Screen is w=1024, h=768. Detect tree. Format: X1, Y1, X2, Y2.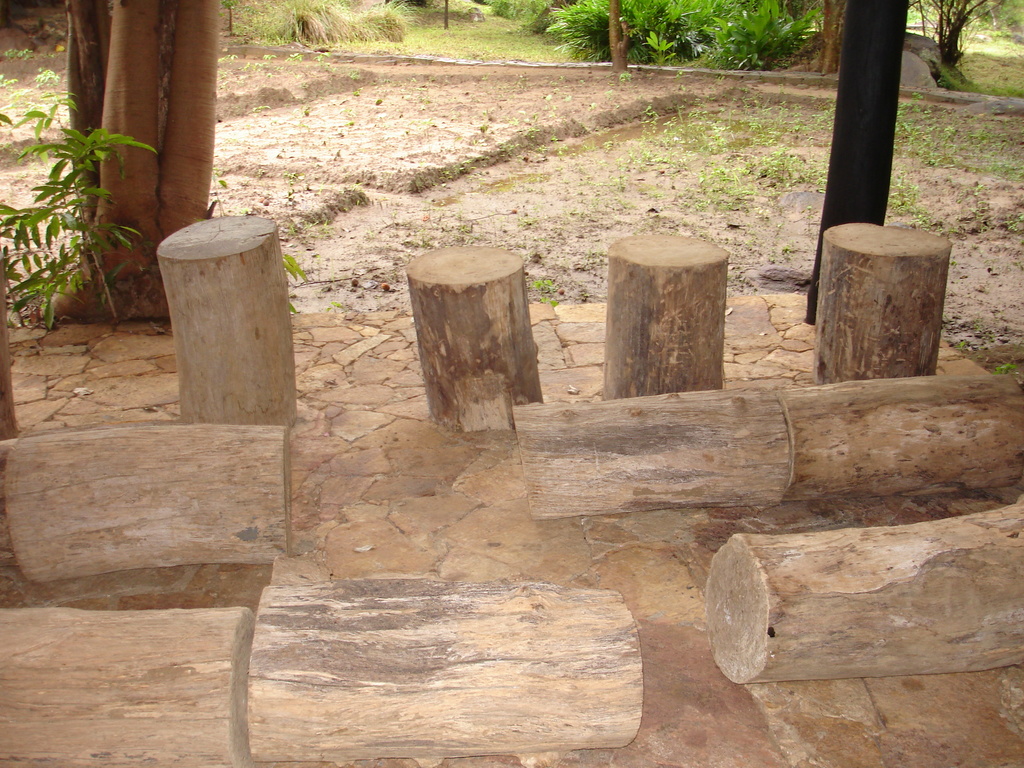
0, 10, 227, 358.
